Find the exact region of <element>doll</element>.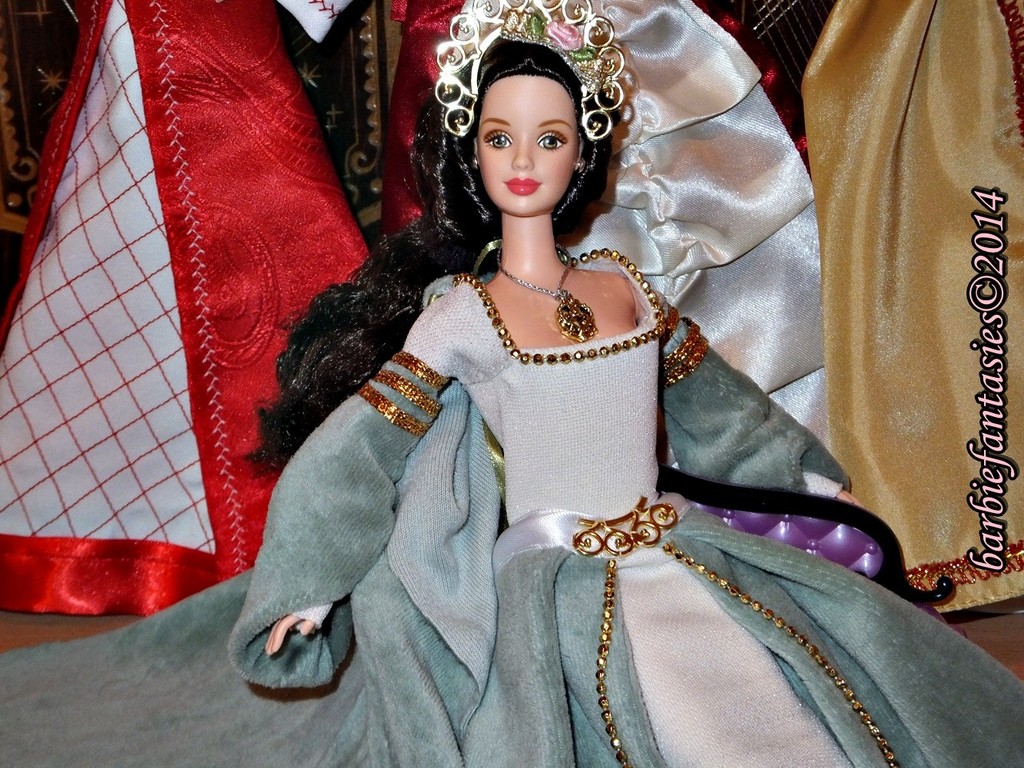
Exact region: (x1=2, y1=8, x2=1023, y2=767).
